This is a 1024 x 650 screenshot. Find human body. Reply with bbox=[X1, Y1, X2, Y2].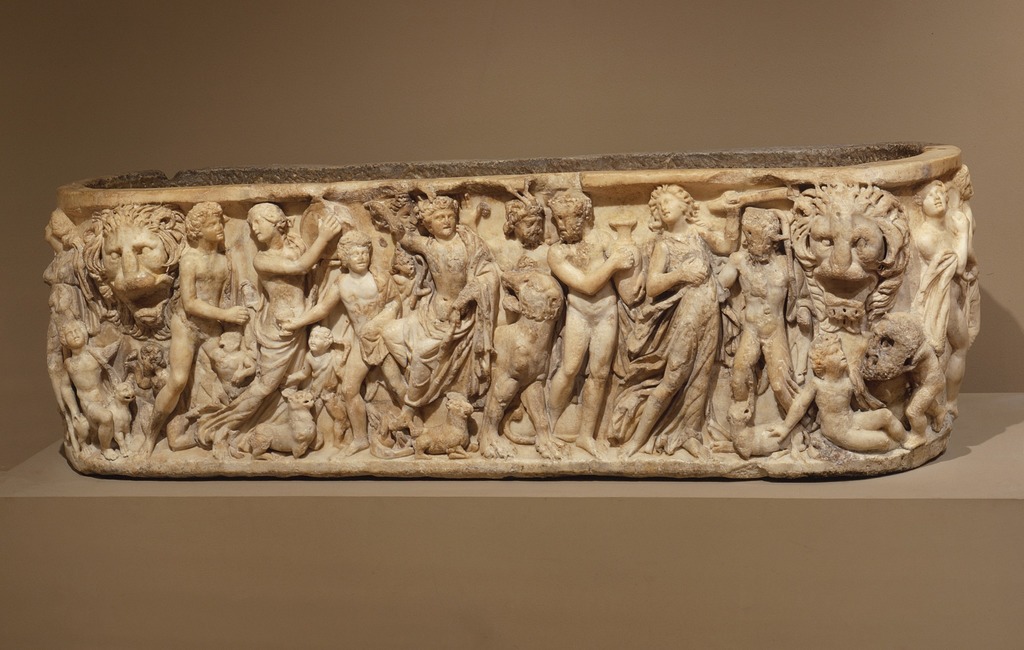
bbox=[918, 176, 977, 421].
